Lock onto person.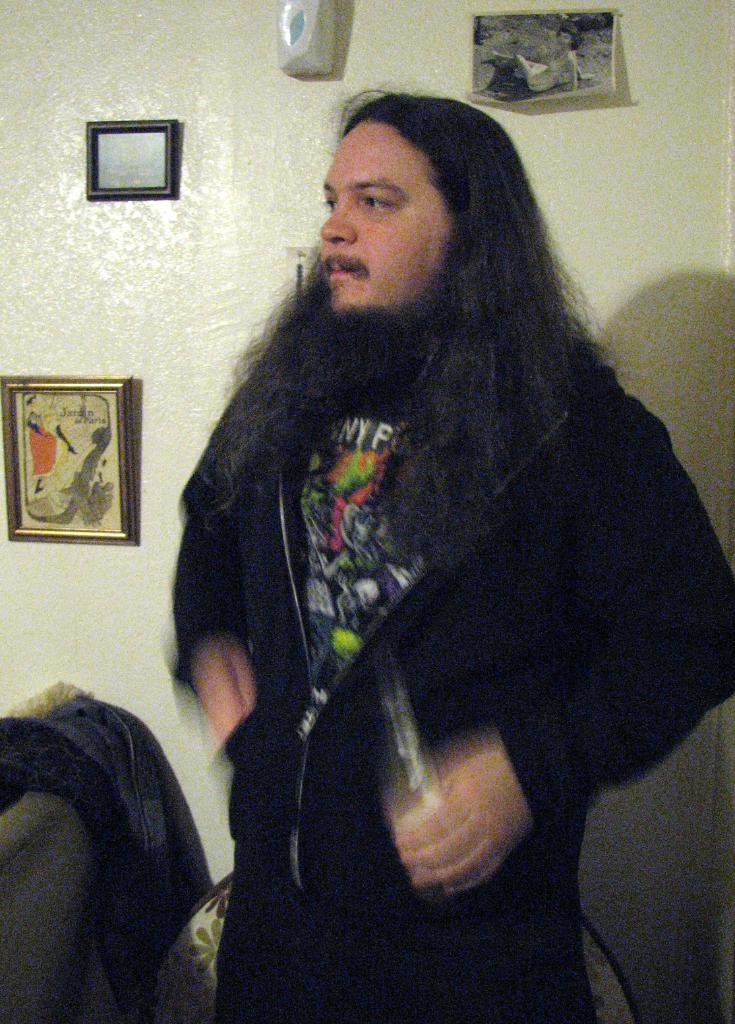
Locked: box(493, 21, 591, 91).
